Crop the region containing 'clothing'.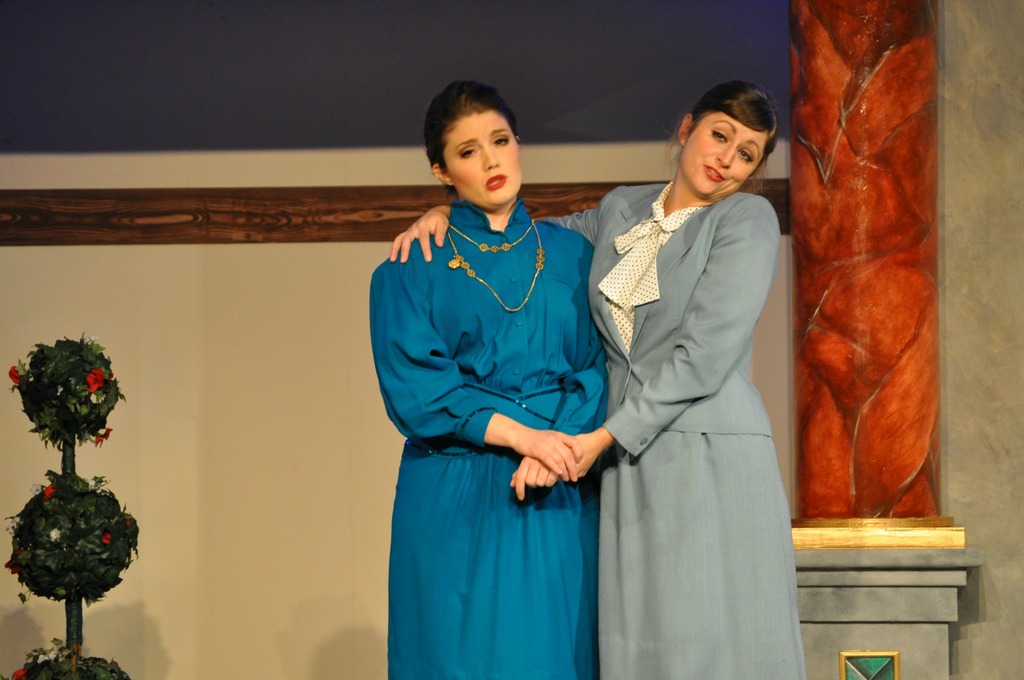
Crop region: (left=365, top=197, right=609, bottom=679).
